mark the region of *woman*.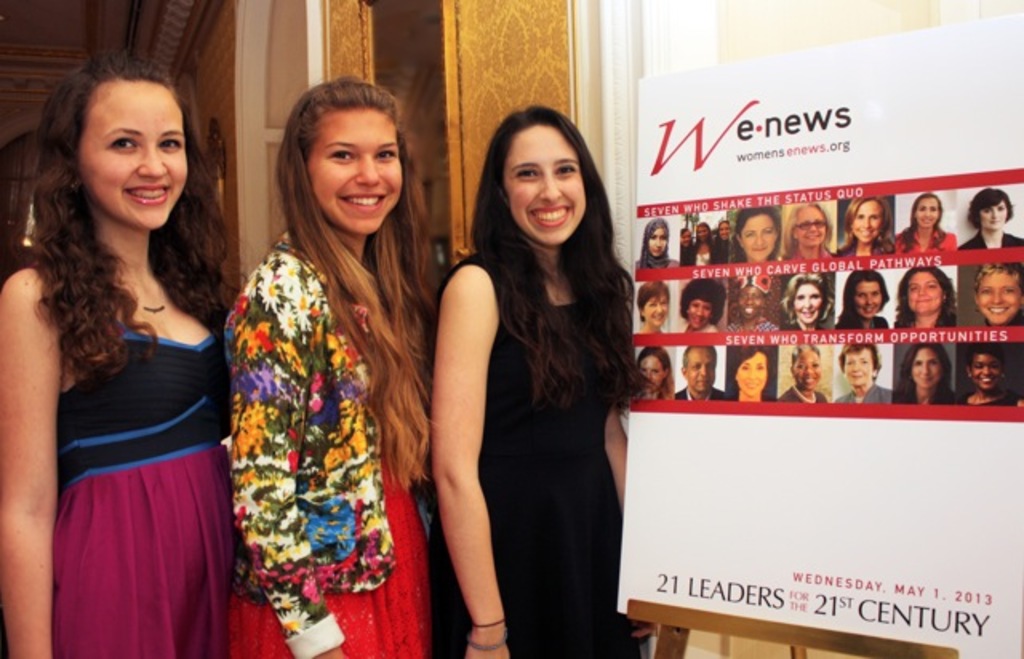
Region: [227, 74, 456, 657].
